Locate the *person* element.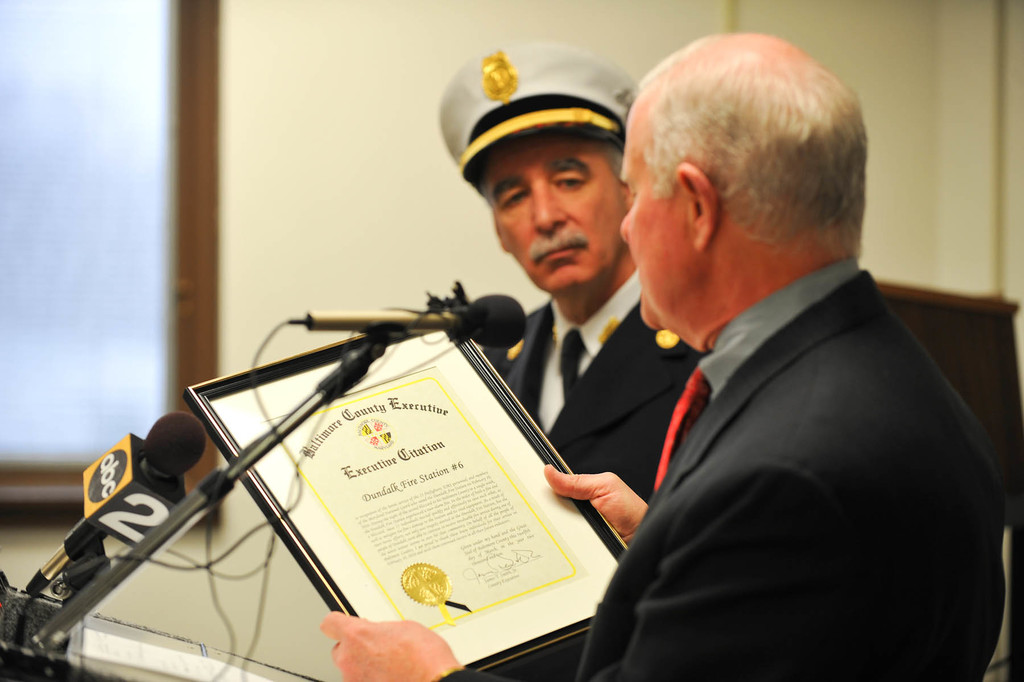
Element bbox: bbox(467, 51, 644, 664).
